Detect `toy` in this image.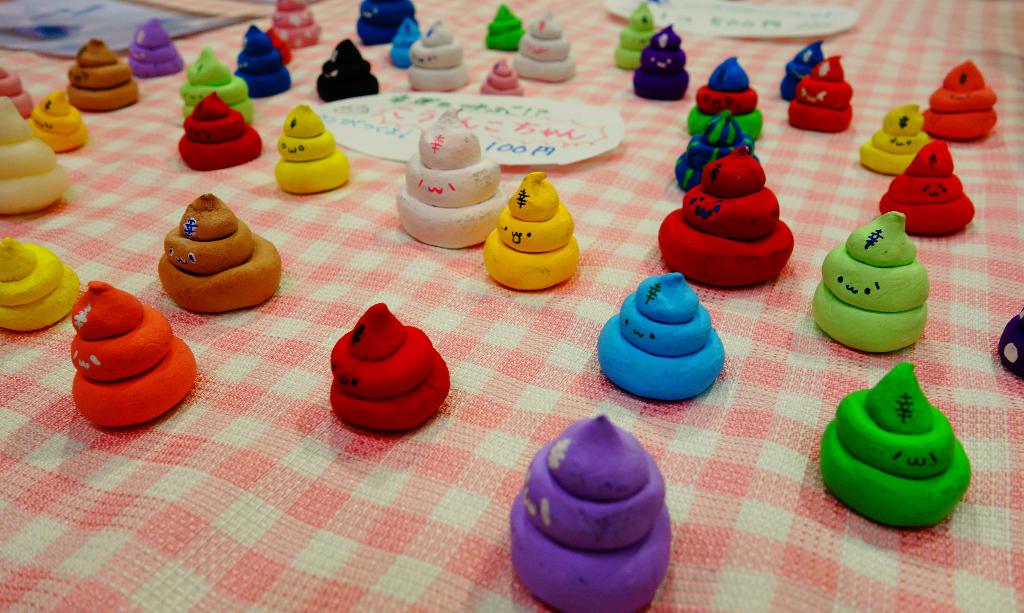
Detection: [left=317, top=41, right=378, bottom=99].
